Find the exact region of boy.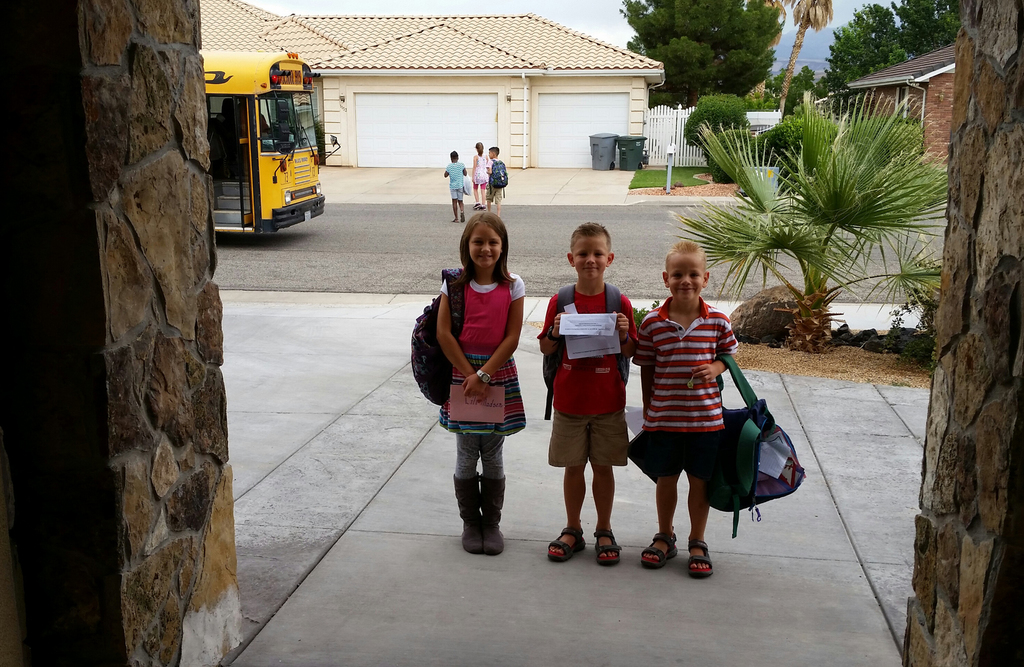
Exact region: [left=538, top=223, right=637, bottom=565].
